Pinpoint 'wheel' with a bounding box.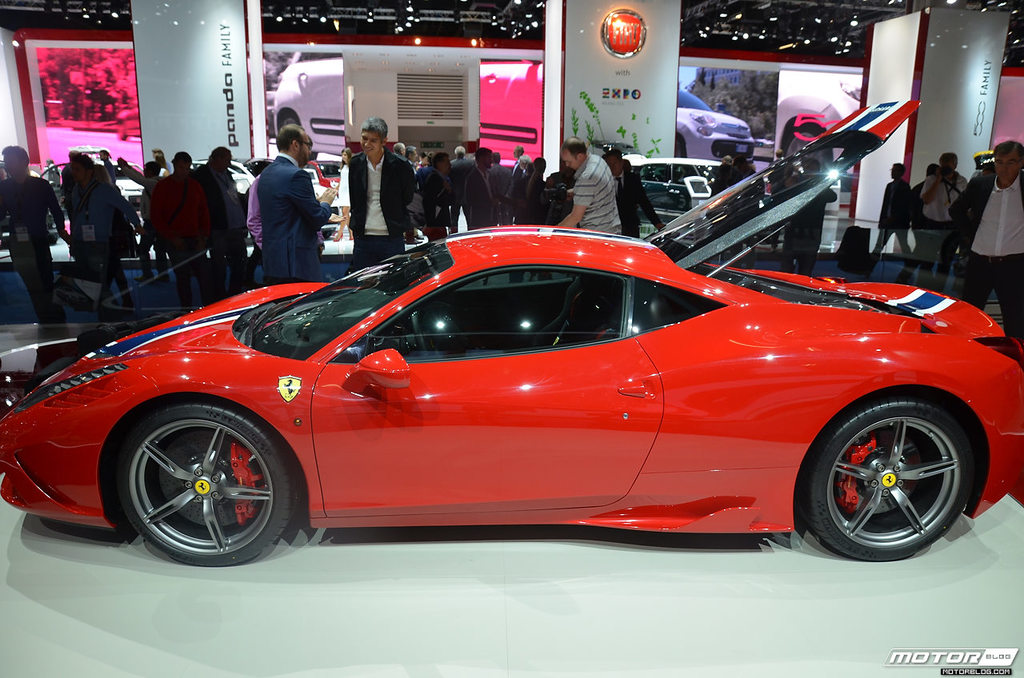
detection(412, 313, 433, 356).
